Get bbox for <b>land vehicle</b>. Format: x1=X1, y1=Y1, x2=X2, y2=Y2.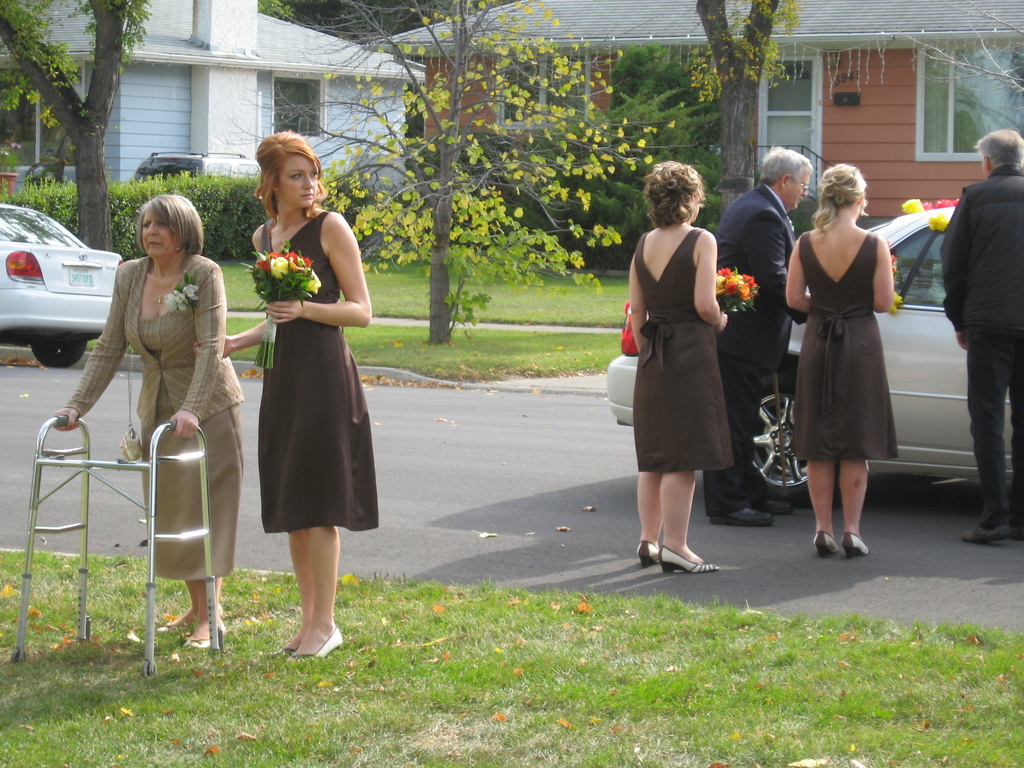
x1=608, y1=204, x2=1015, y2=507.
